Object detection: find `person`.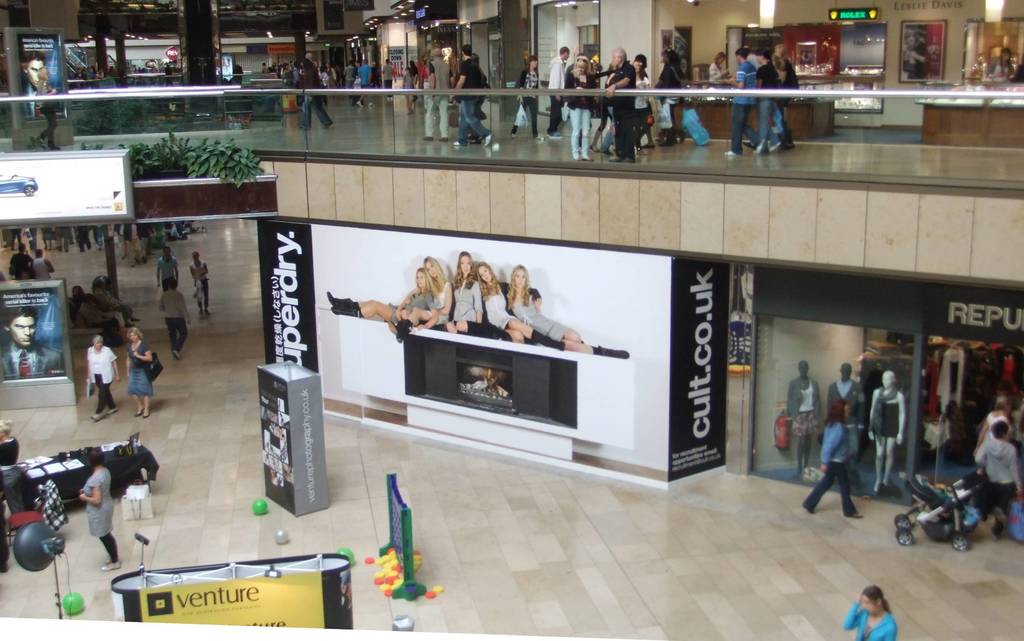
detection(431, 251, 489, 339).
